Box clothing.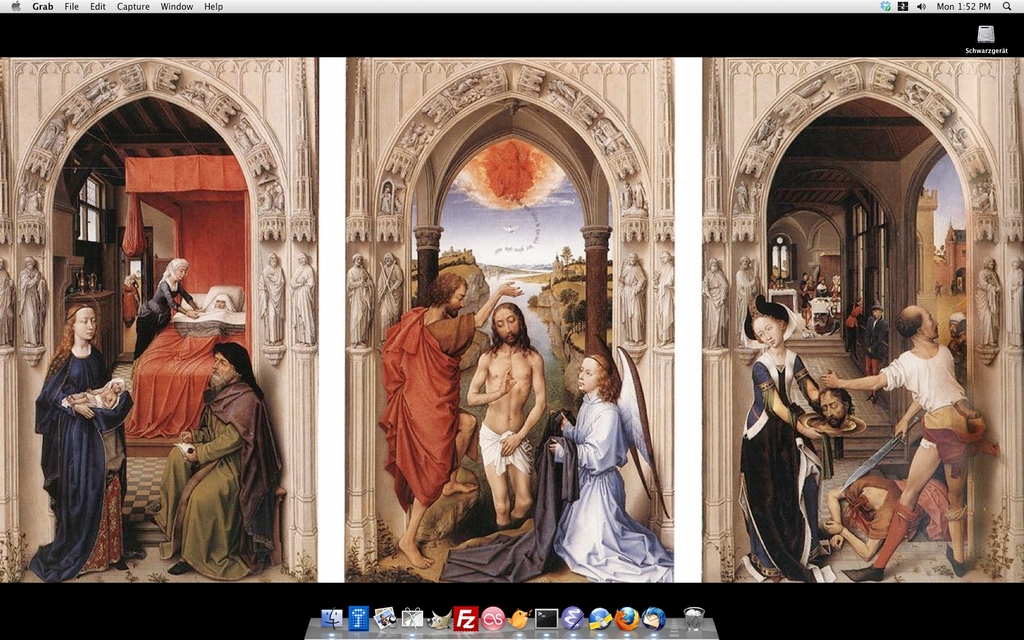
crop(28, 310, 120, 568).
